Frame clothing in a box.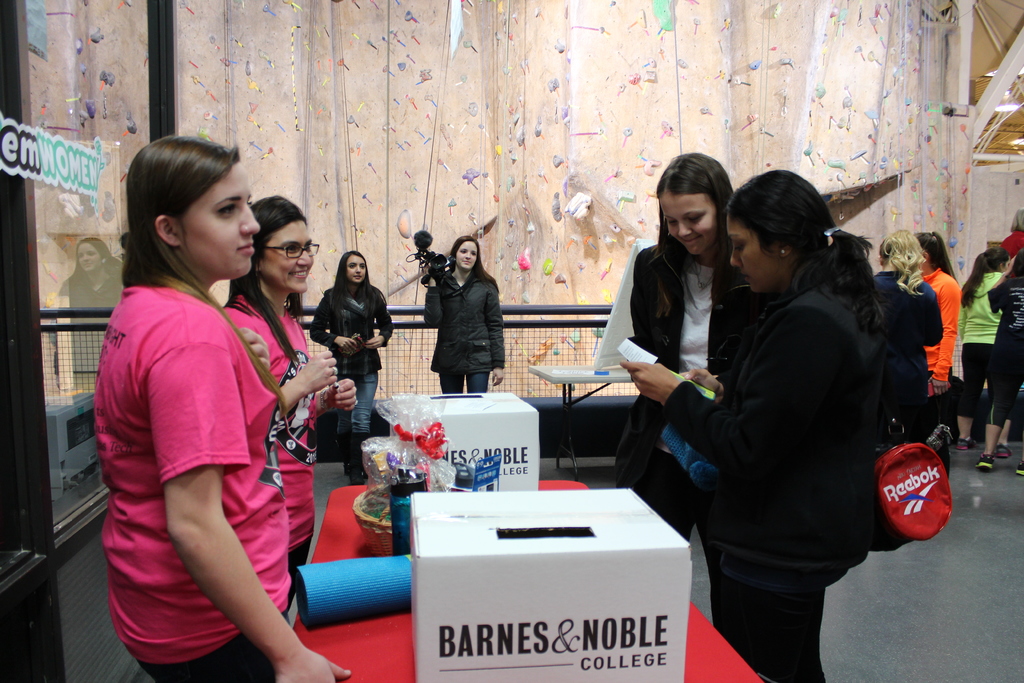
detection(960, 267, 1004, 415).
